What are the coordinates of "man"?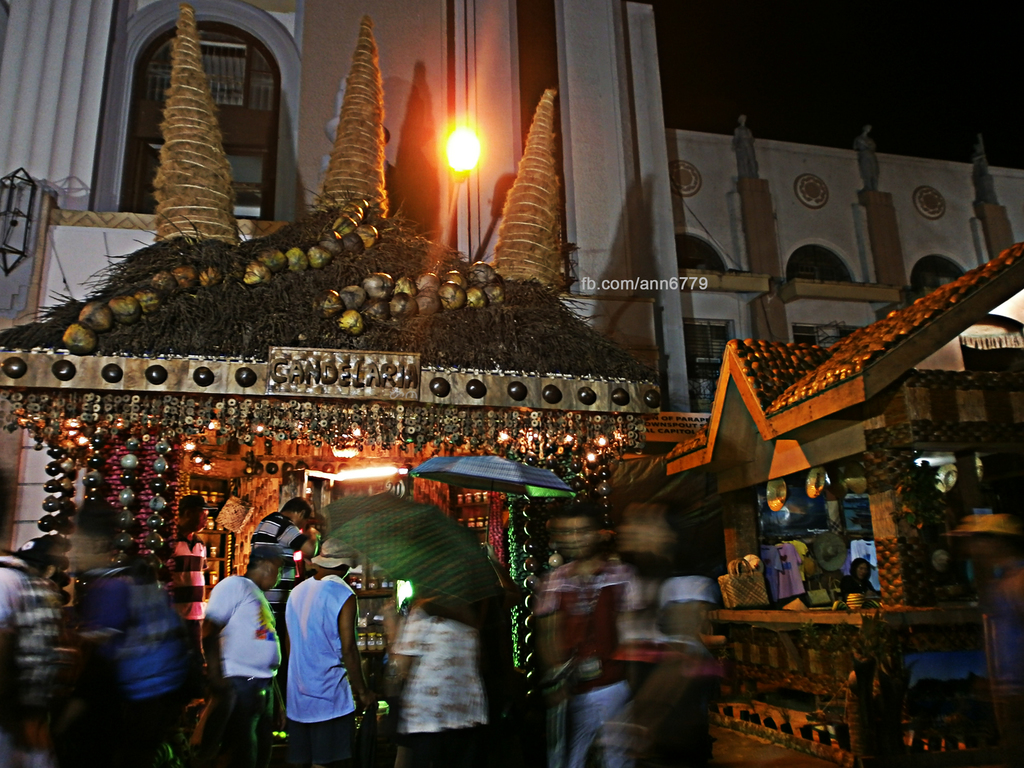
(left=282, top=538, right=371, bottom=767).
